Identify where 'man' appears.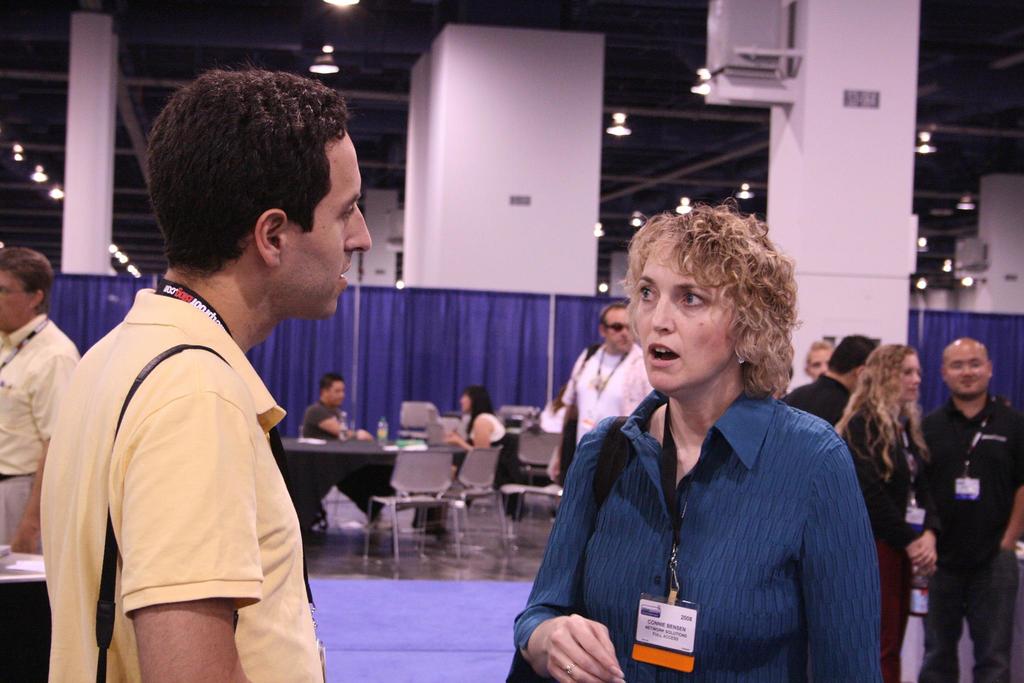
Appears at bbox=[0, 249, 79, 559].
